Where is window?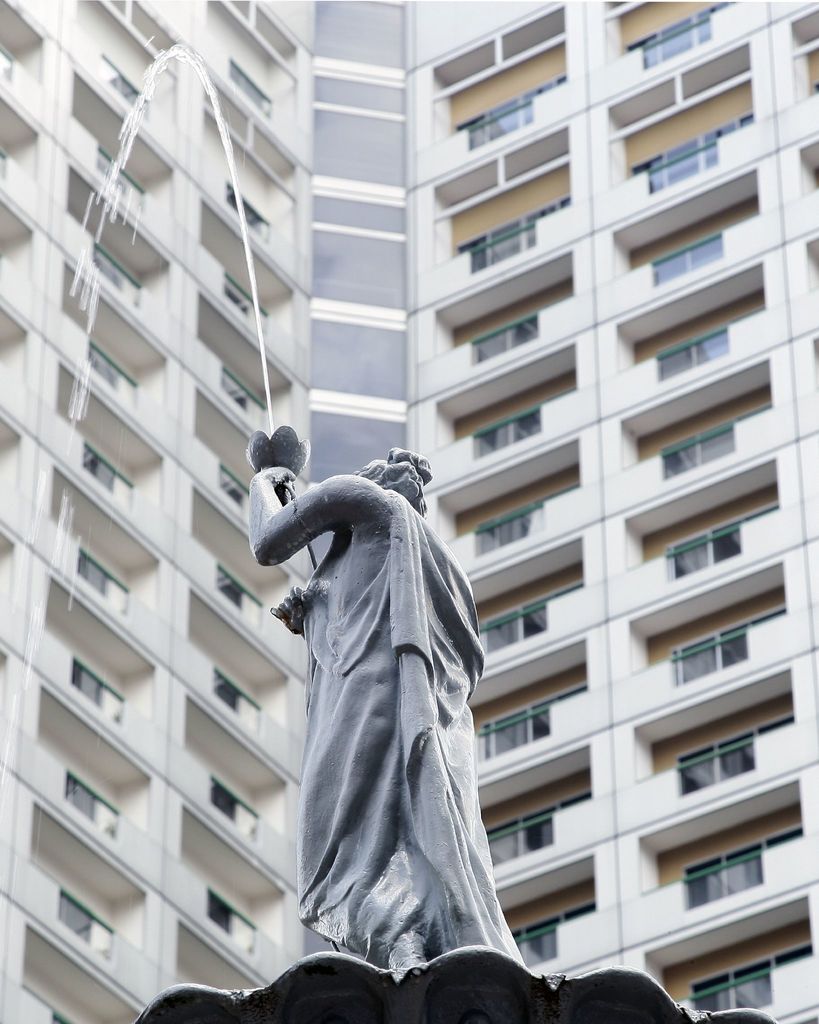
crop(310, 190, 406, 234).
